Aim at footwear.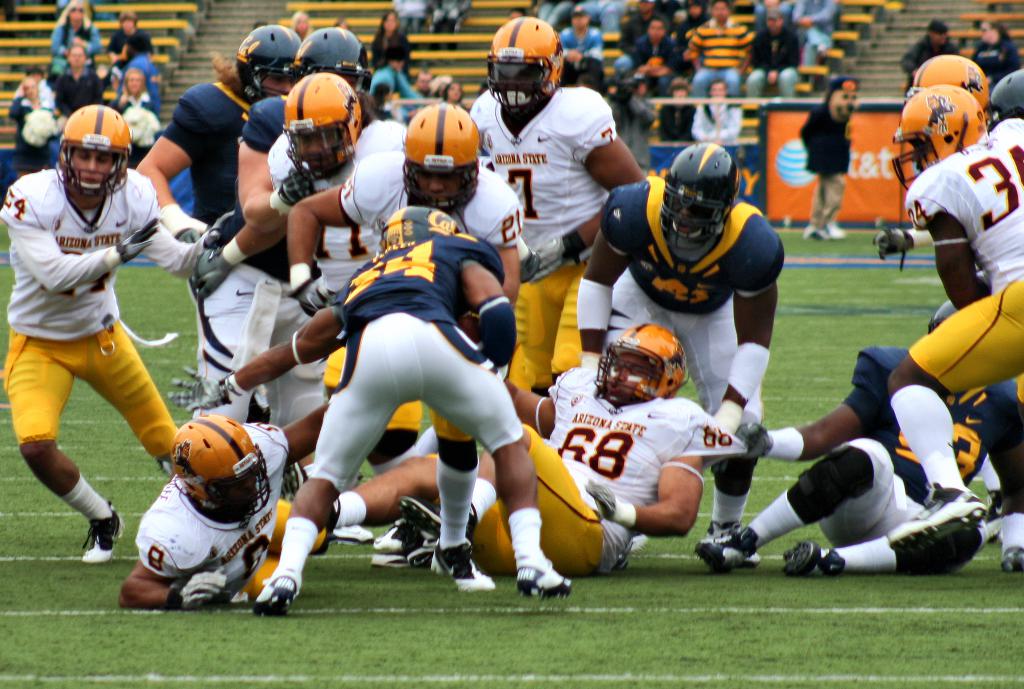
Aimed at box(397, 496, 444, 530).
